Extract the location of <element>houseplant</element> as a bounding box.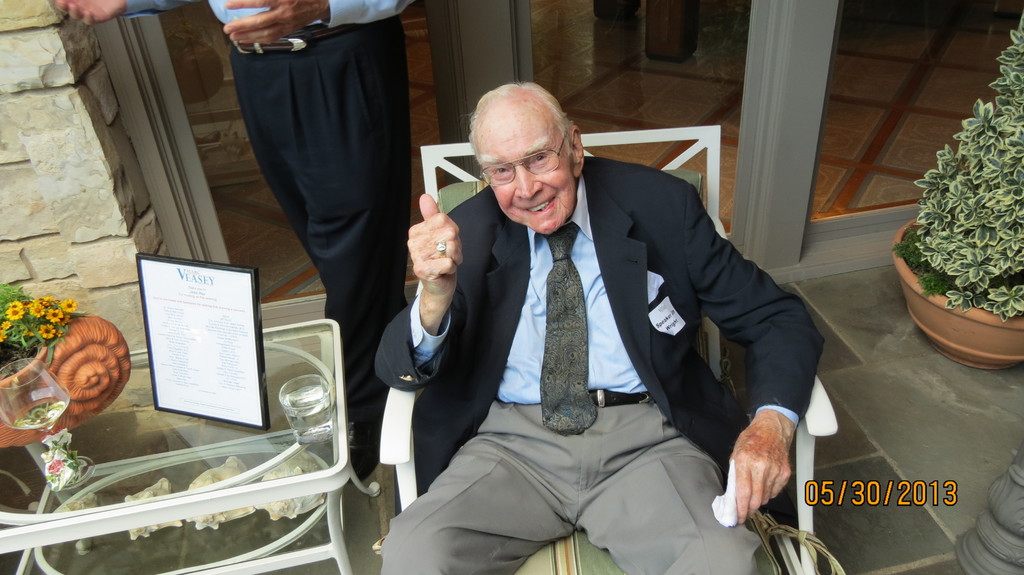
[left=897, top=81, right=1023, bottom=370].
